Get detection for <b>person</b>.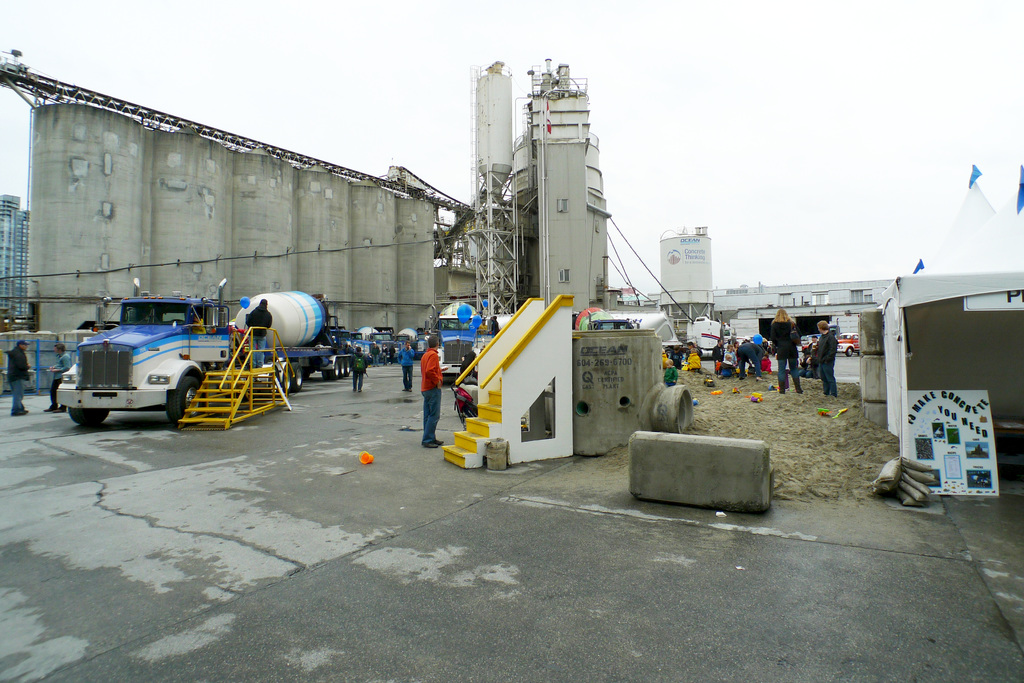
Detection: (left=47, top=336, right=76, bottom=414).
